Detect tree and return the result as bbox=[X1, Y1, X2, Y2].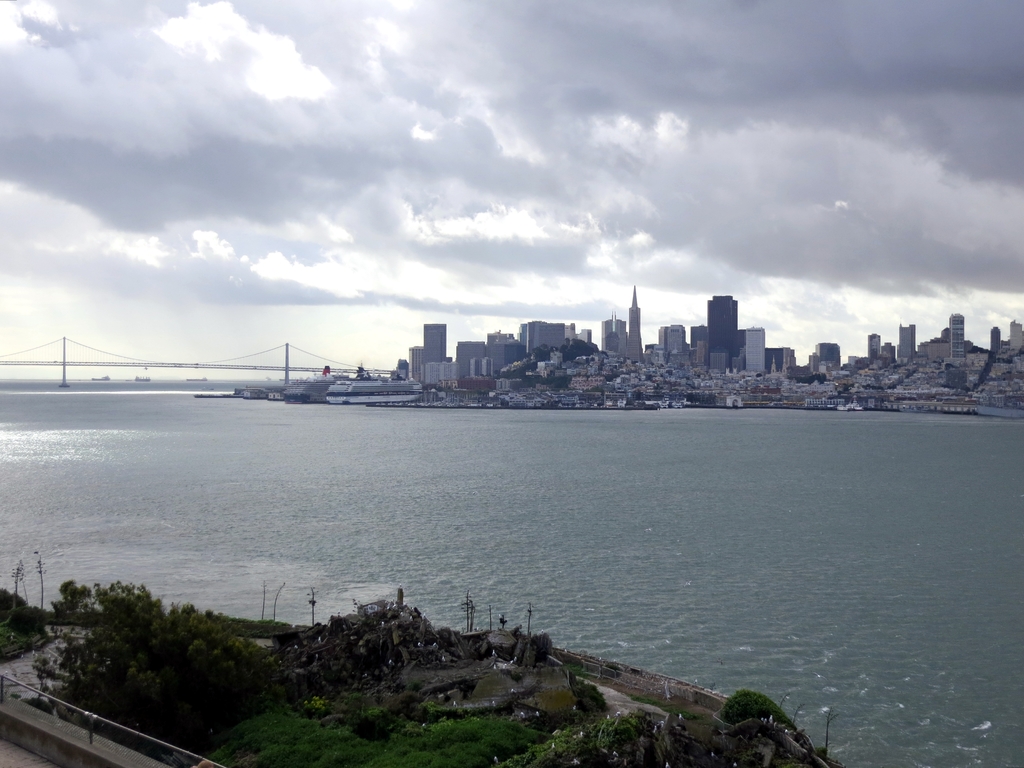
bbox=[59, 577, 95, 615].
